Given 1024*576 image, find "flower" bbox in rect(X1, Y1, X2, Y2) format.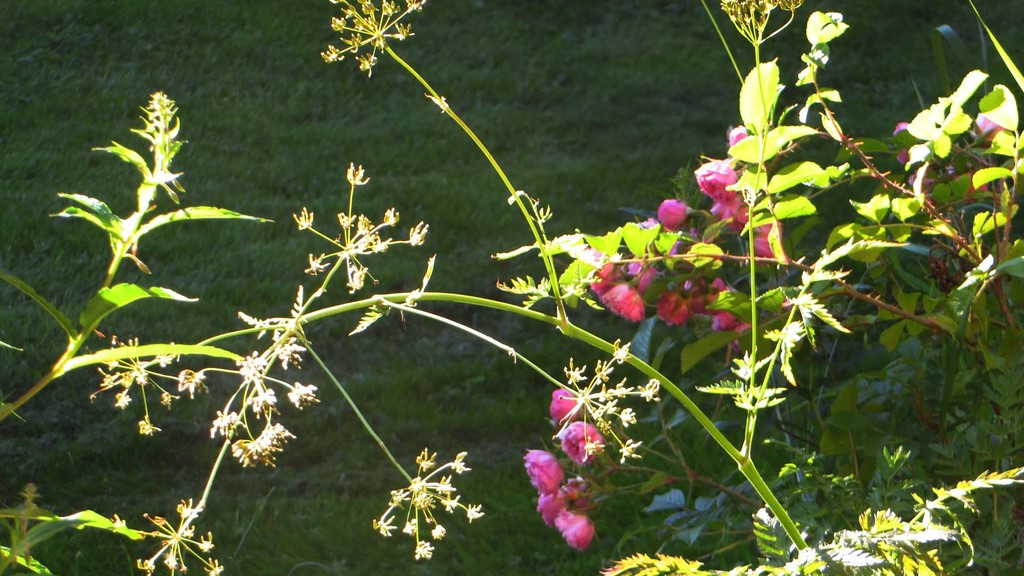
rect(534, 492, 573, 529).
